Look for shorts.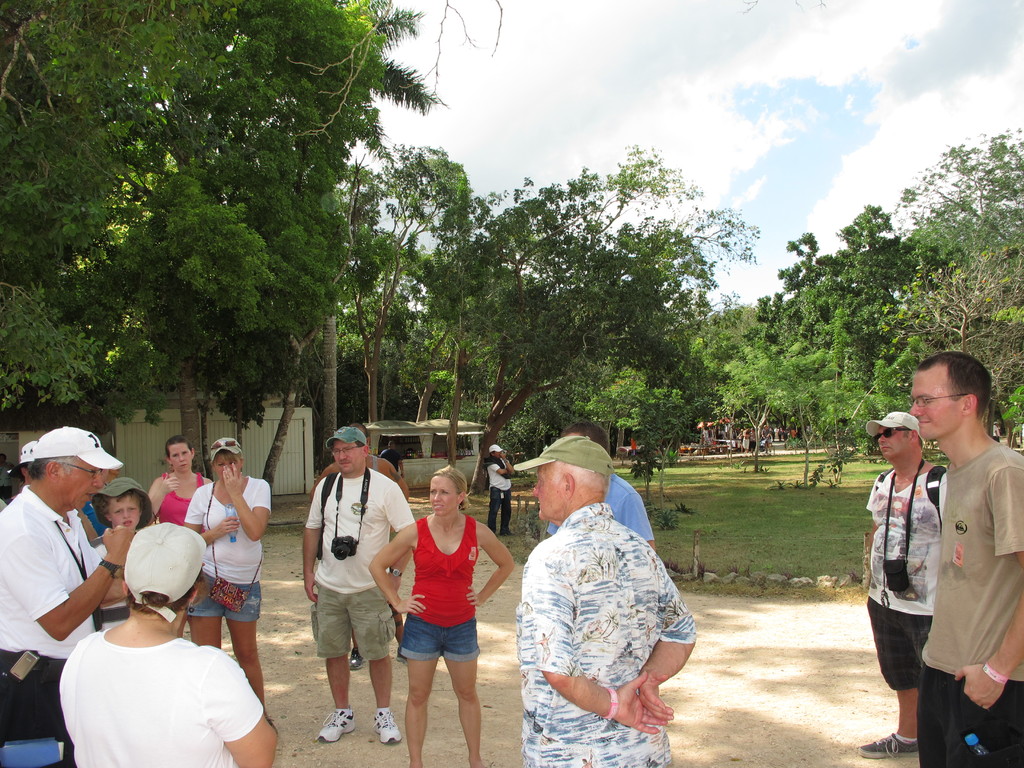
Found: [868,595,929,692].
